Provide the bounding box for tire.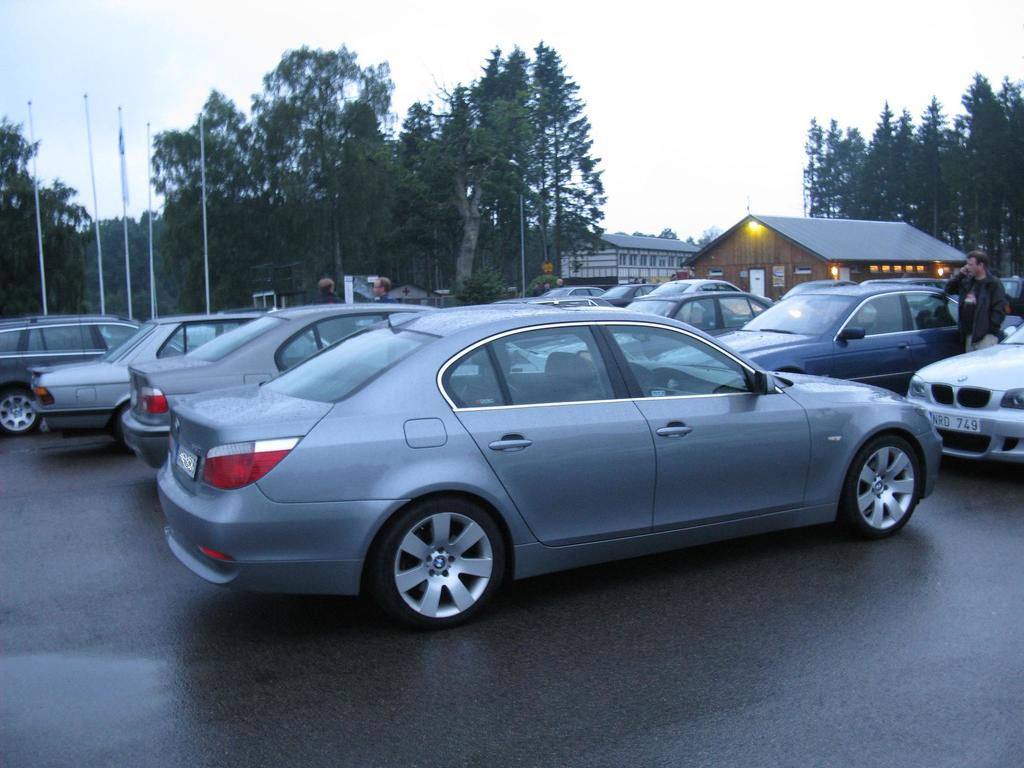
[left=0, top=385, right=38, bottom=437].
